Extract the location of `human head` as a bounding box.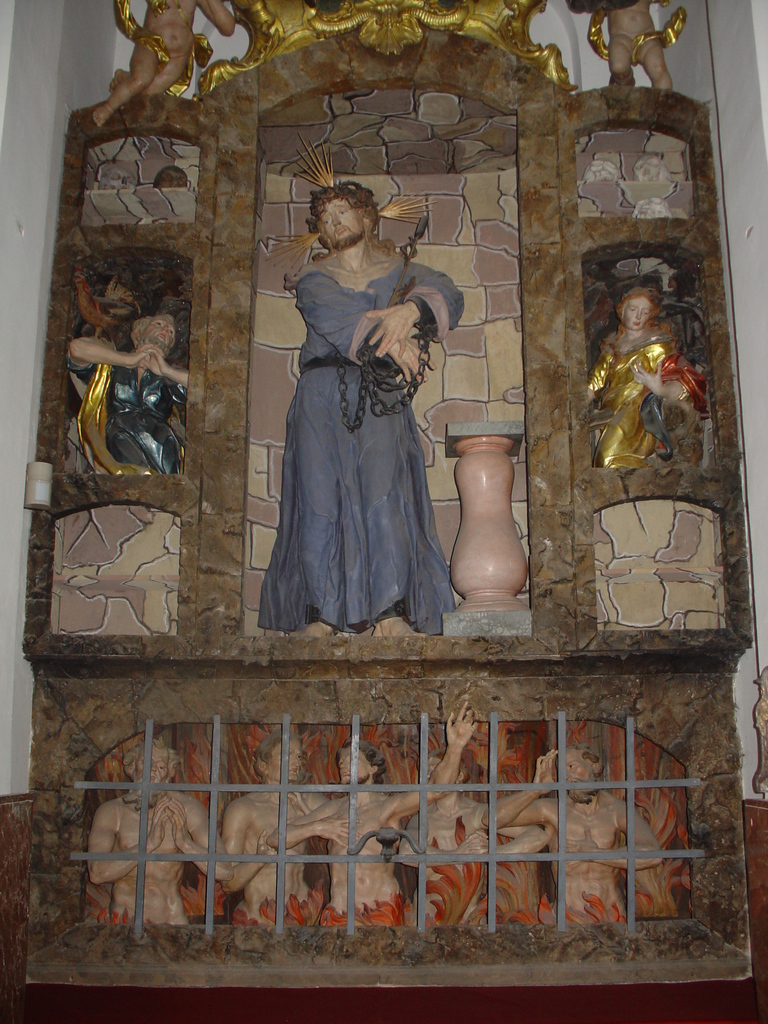
box=[127, 739, 176, 796].
